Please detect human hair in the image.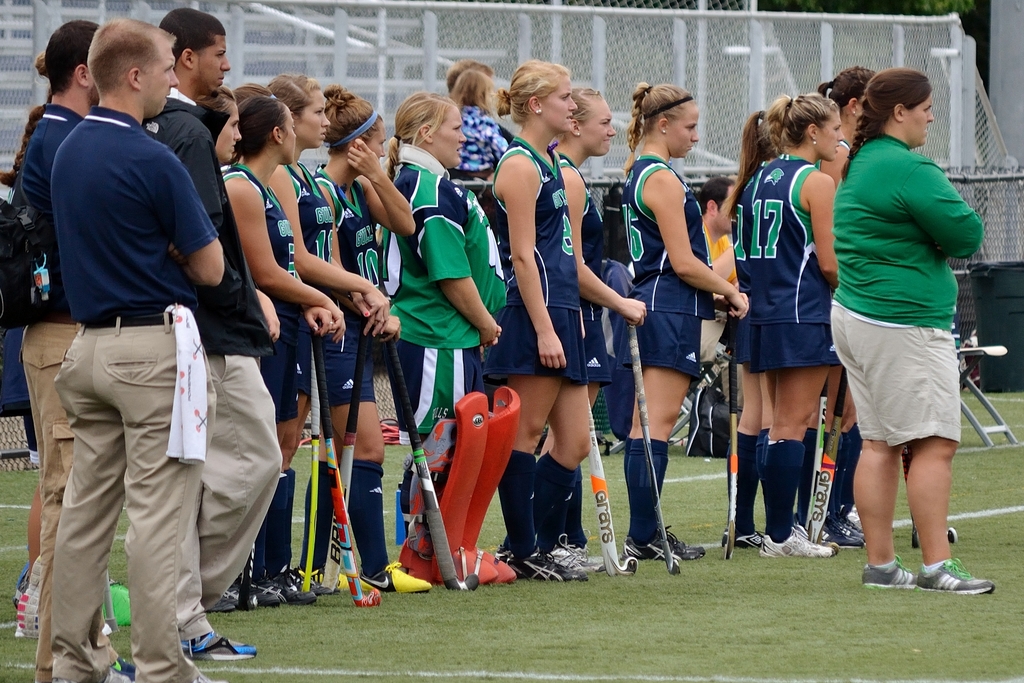
{"left": 84, "top": 16, "right": 179, "bottom": 95}.
